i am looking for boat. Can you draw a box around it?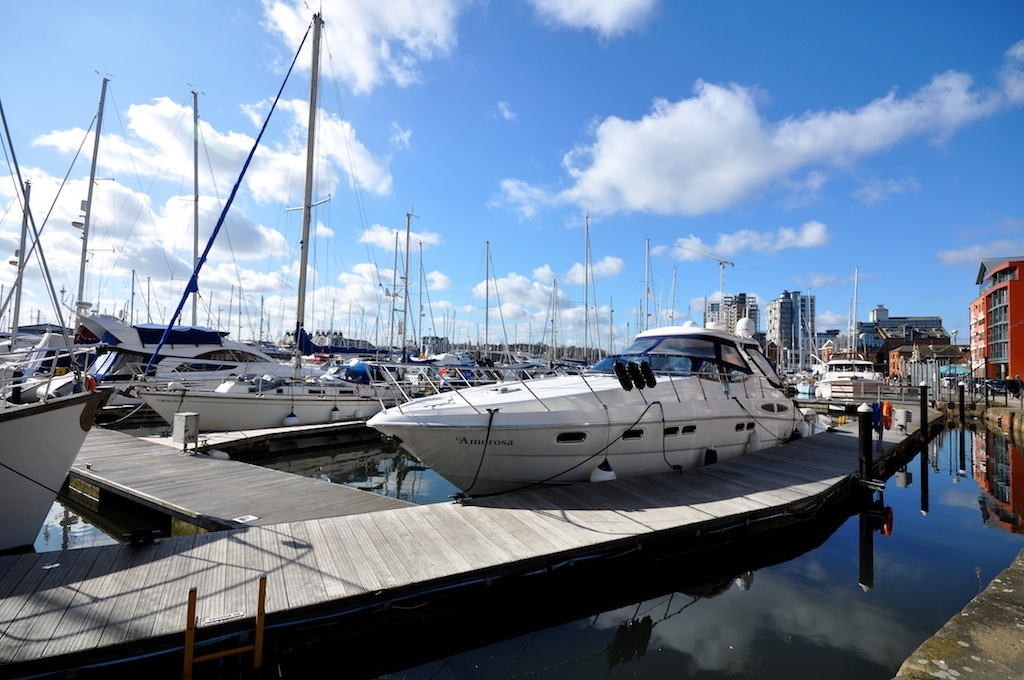
Sure, the bounding box is bbox(0, 68, 115, 563).
